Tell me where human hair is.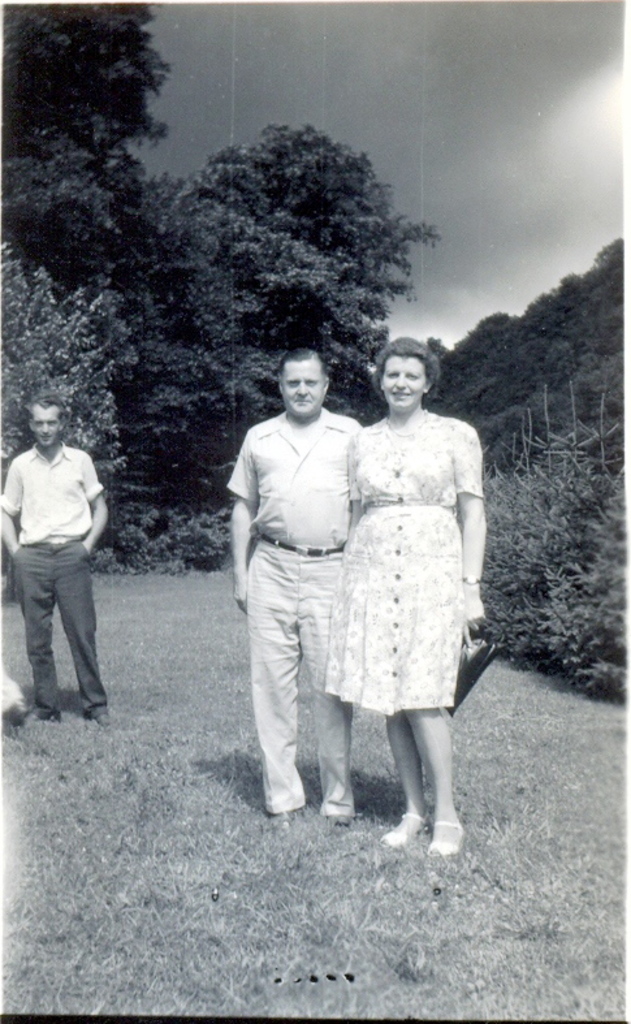
human hair is at crop(375, 336, 440, 392).
